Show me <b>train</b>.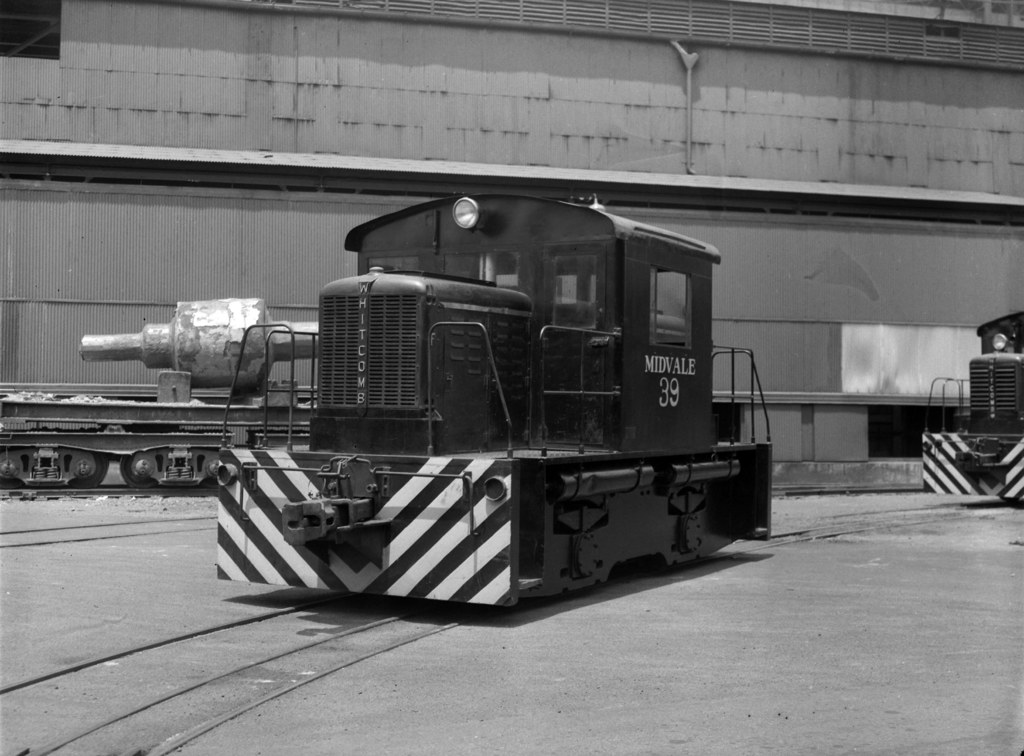
<b>train</b> is here: (0,367,317,496).
